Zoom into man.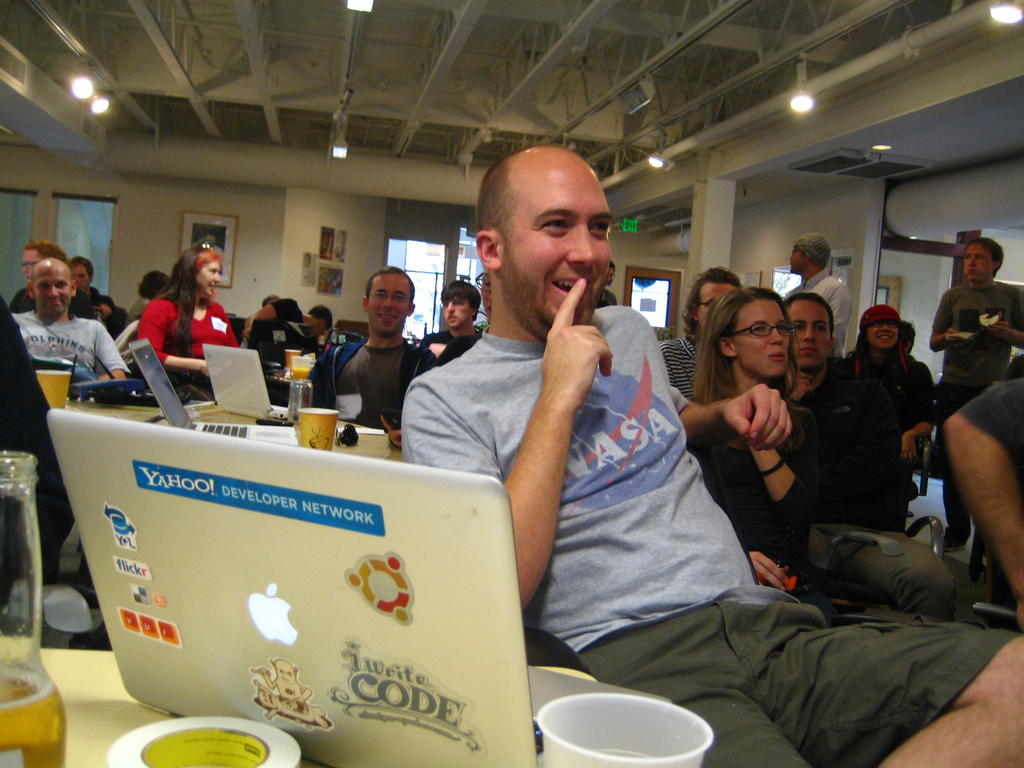
Zoom target: box=[305, 265, 439, 429].
